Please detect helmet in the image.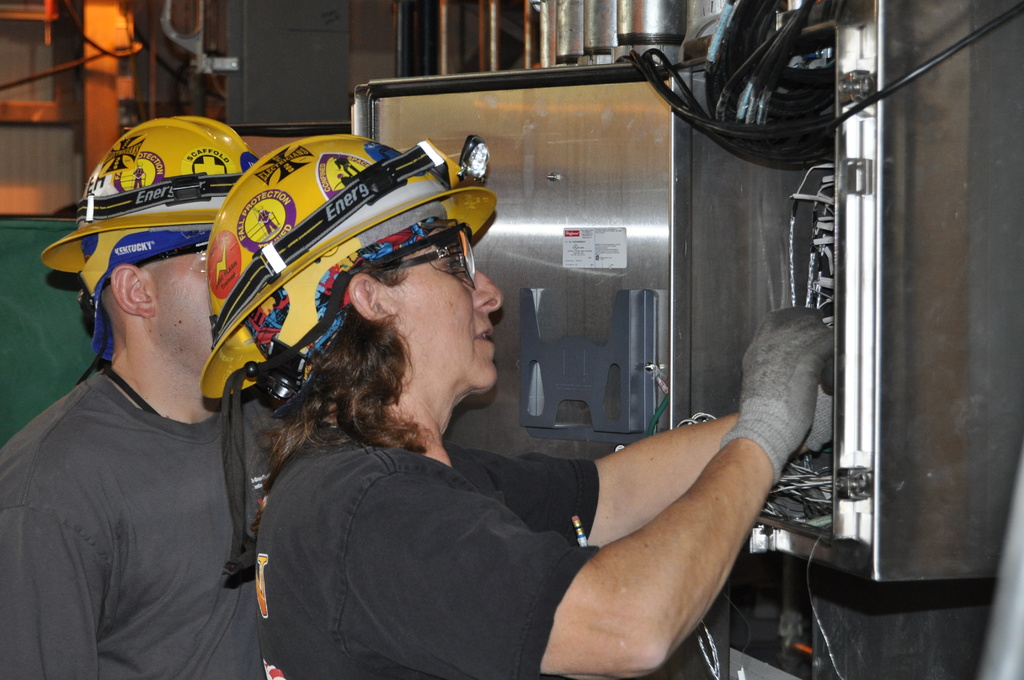
[left=38, top=111, right=268, bottom=378].
